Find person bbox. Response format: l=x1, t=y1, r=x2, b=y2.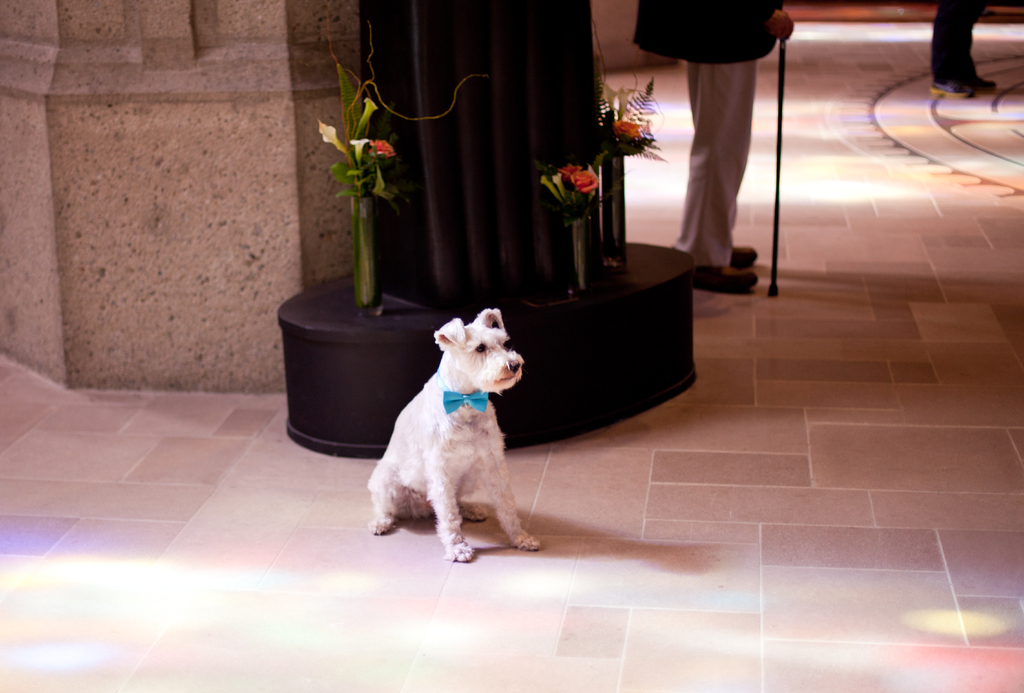
l=927, t=0, r=1006, b=95.
